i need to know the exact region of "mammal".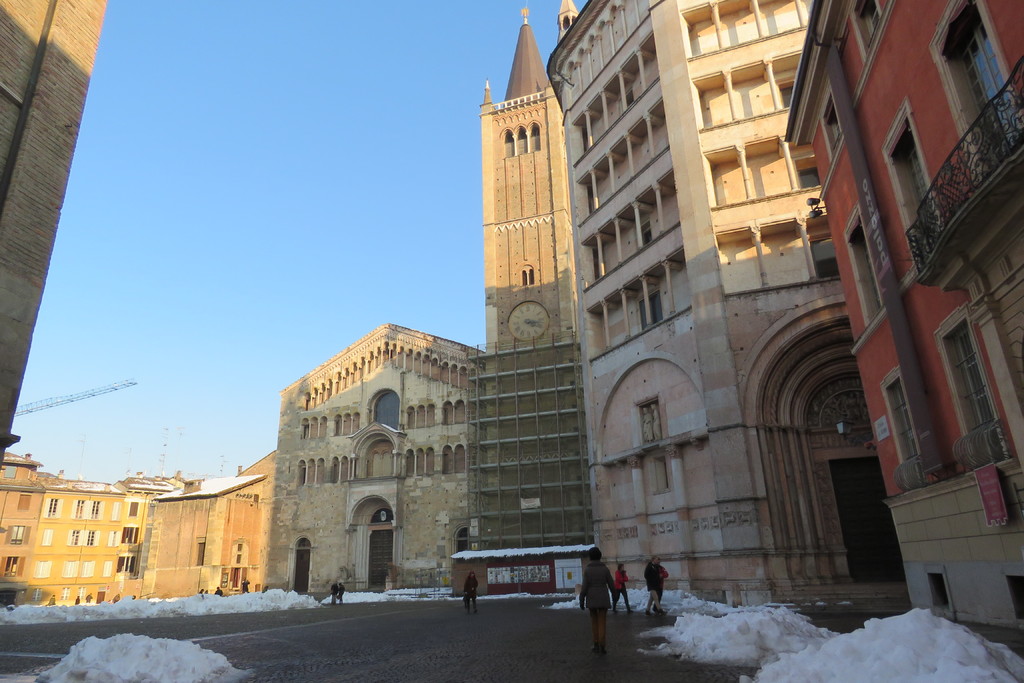
Region: 47/593/54/606.
